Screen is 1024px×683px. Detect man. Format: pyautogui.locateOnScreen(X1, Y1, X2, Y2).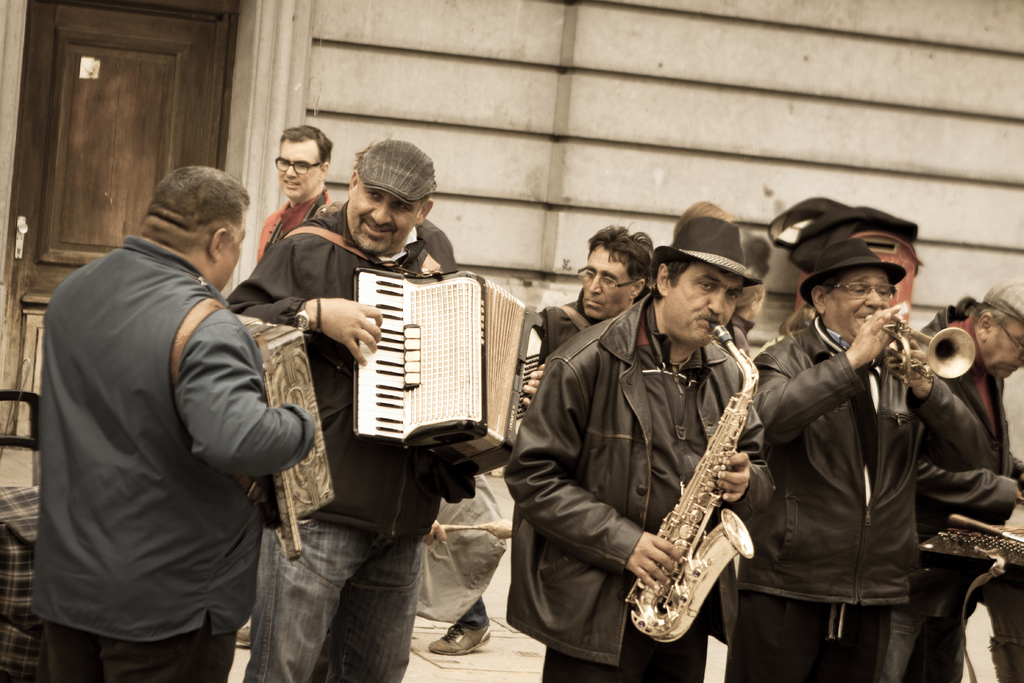
pyautogui.locateOnScreen(750, 232, 995, 682).
